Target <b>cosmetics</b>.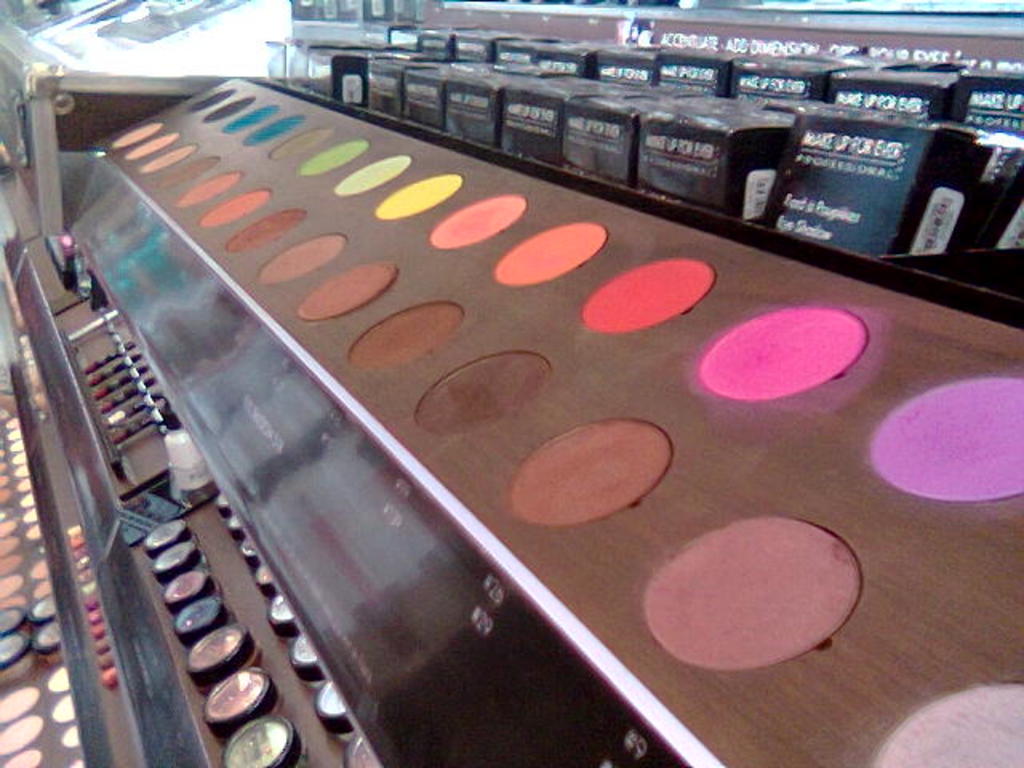
Target region: [640, 517, 866, 670].
